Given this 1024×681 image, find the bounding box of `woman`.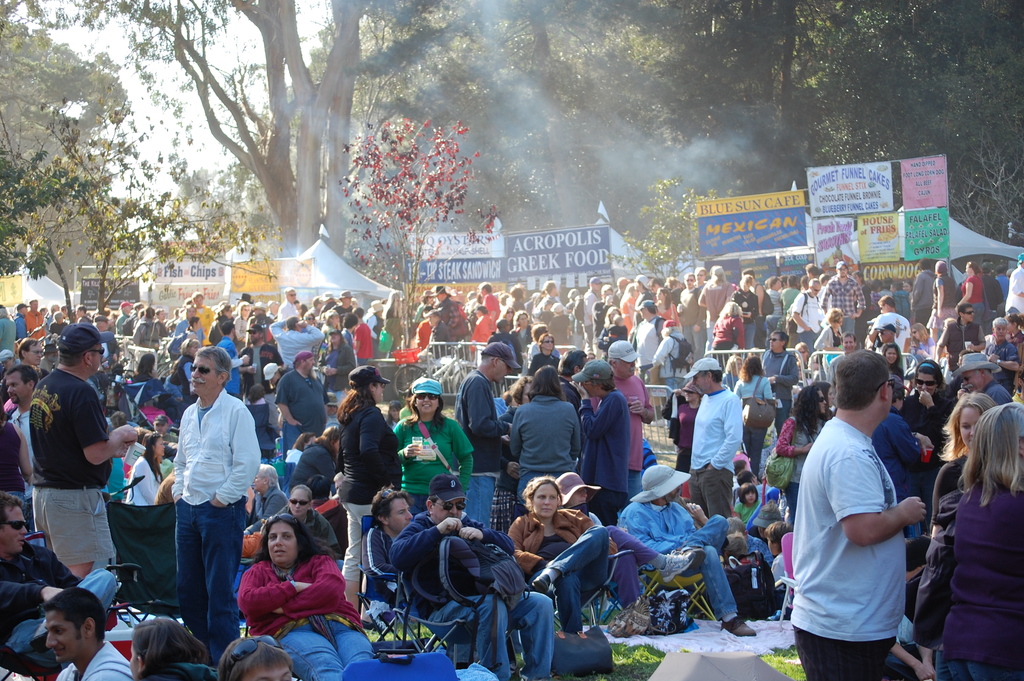
(x1=1002, y1=311, x2=1023, y2=347).
